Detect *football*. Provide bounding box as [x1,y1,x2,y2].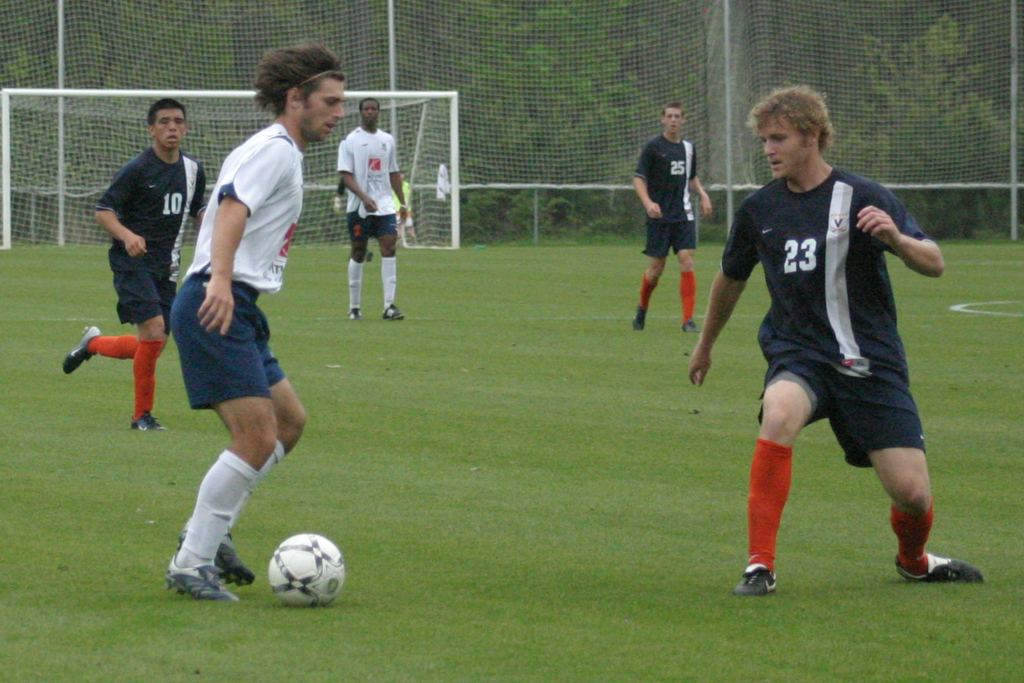
[263,529,344,609].
